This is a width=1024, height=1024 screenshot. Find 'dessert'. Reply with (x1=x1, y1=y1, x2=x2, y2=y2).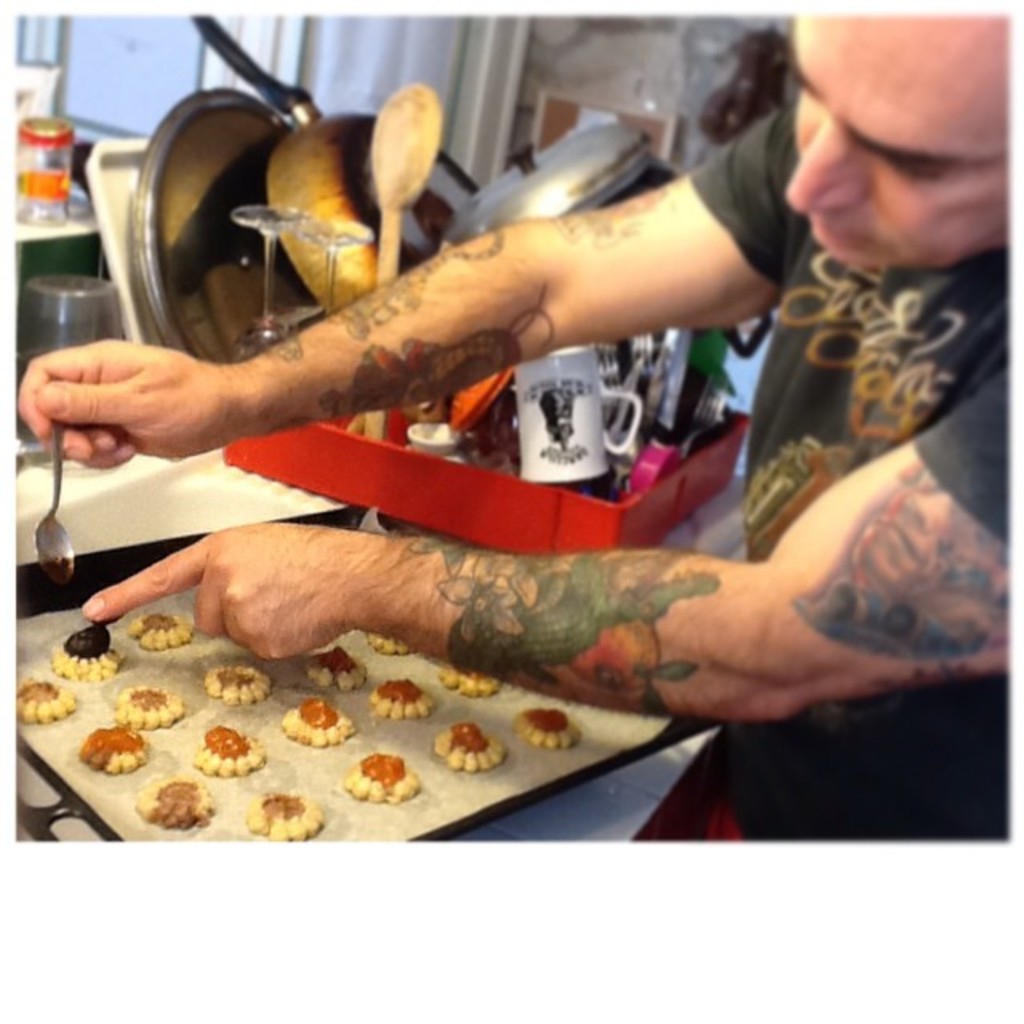
(x1=138, y1=773, x2=206, y2=822).
